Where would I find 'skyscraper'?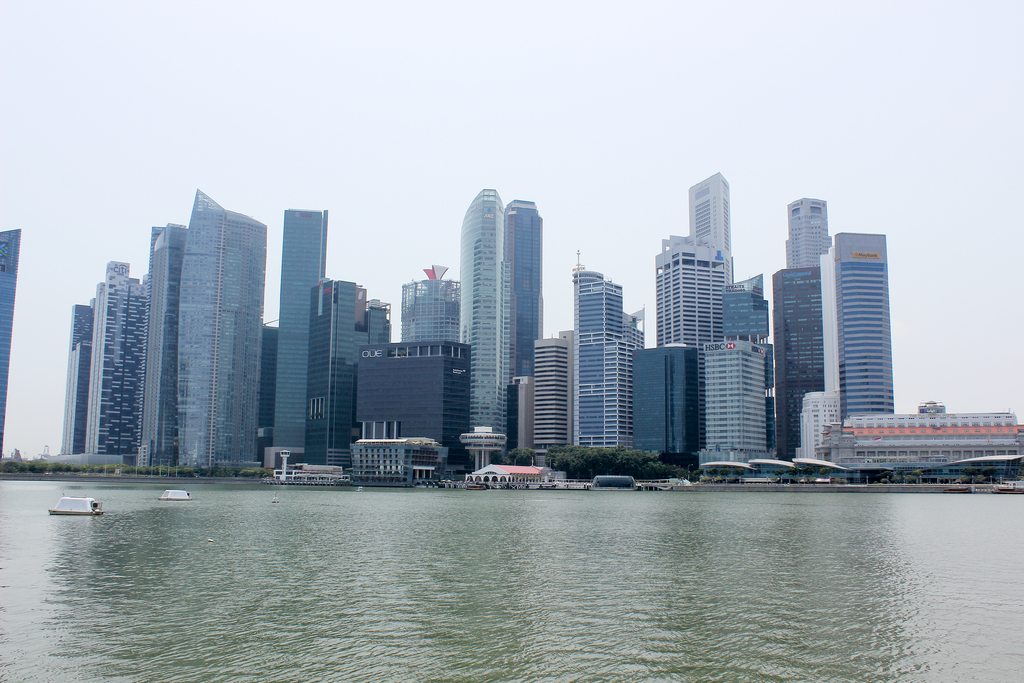
At pyautogui.locateOnScreen(134, 217, 182, 474).
